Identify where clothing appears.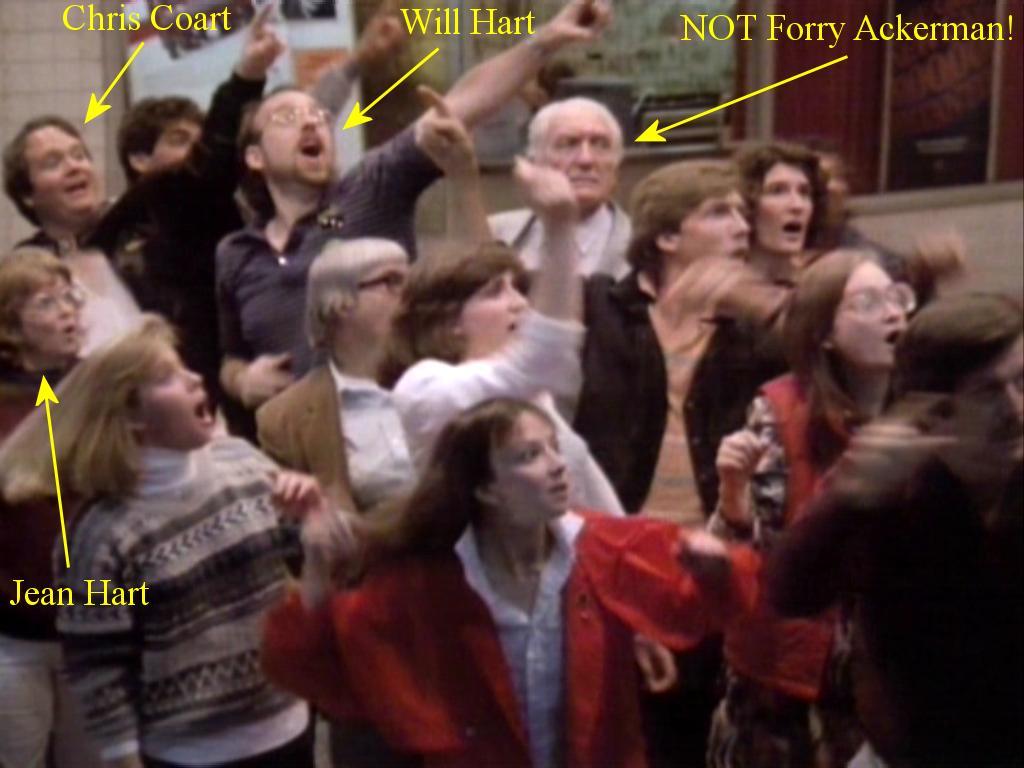
Appears at [263,350,423,566].
